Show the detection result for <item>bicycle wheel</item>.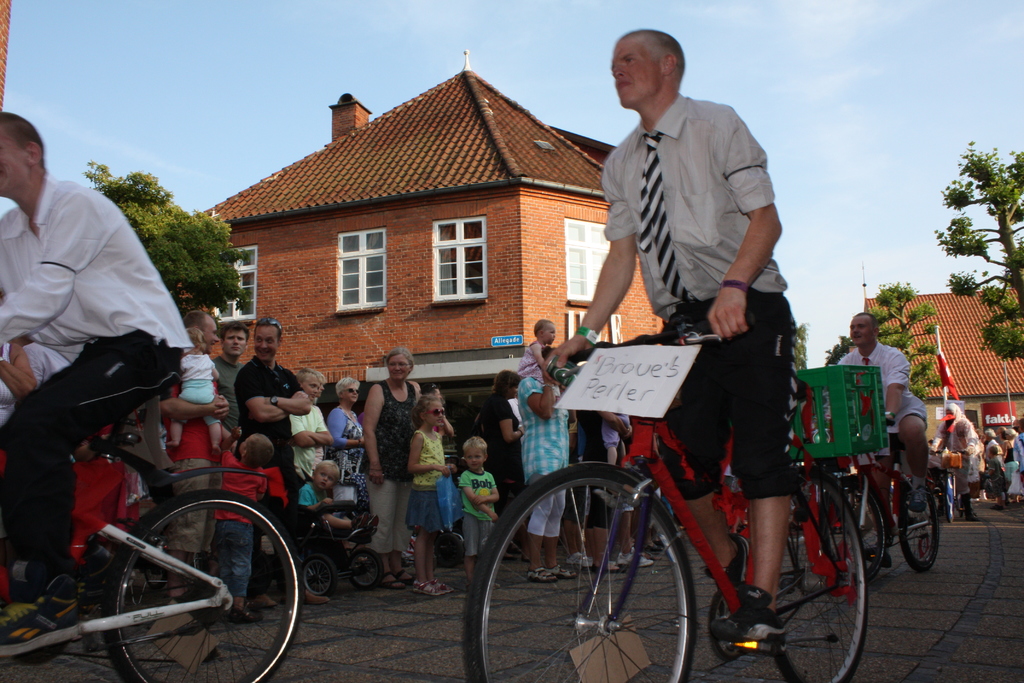
<bbox>961, 463, 975, 516</bbox>.
